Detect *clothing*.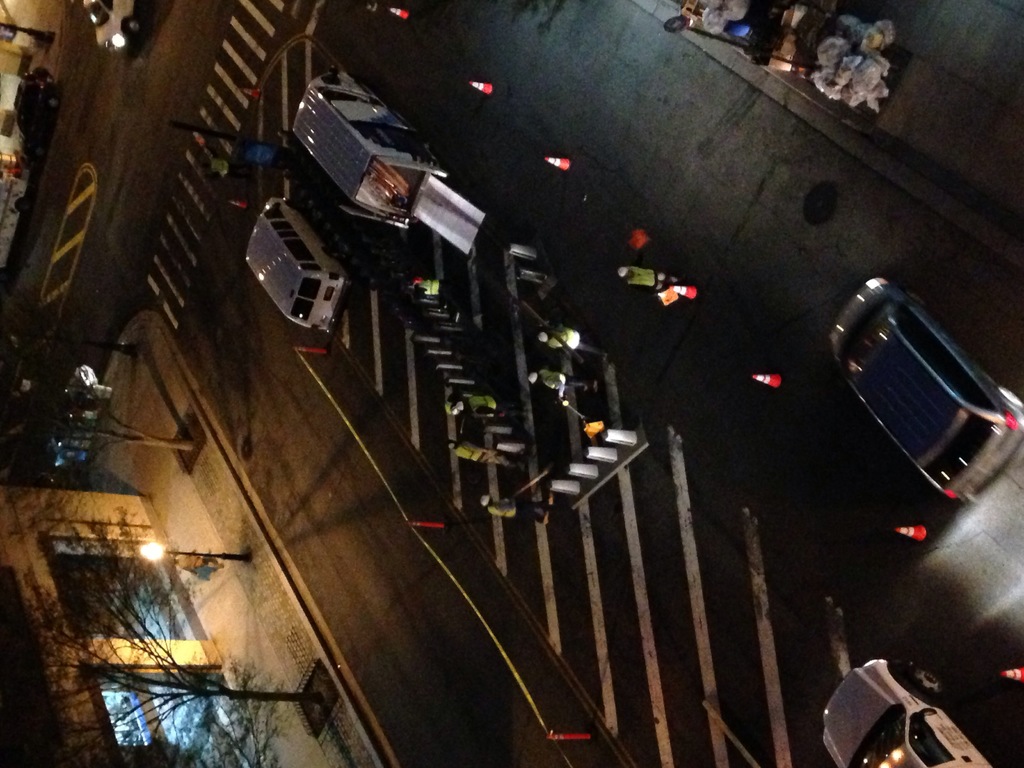
Detected at x1=468, y1=393, x2=507, y2=415.
